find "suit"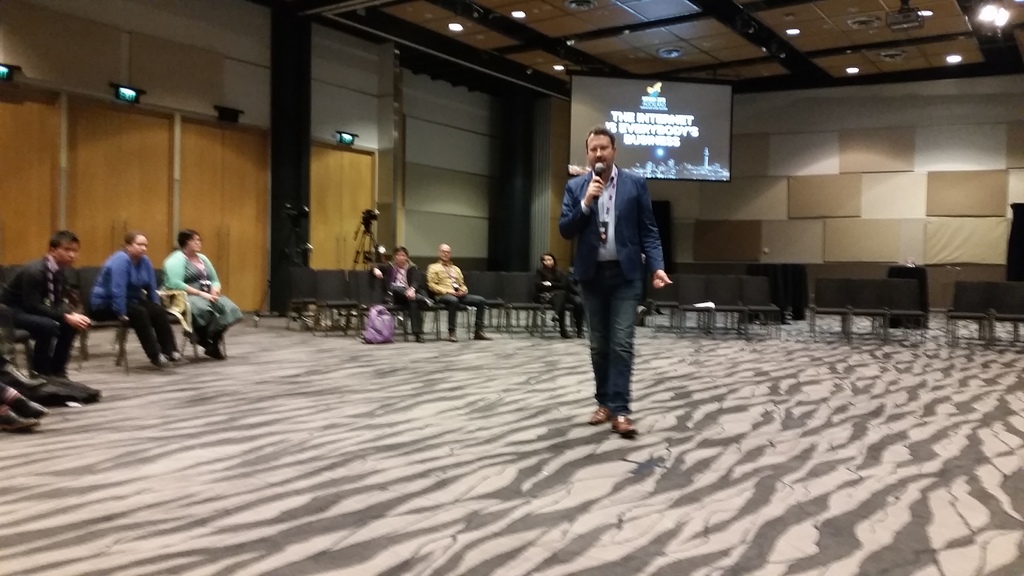
558:162:666:414
